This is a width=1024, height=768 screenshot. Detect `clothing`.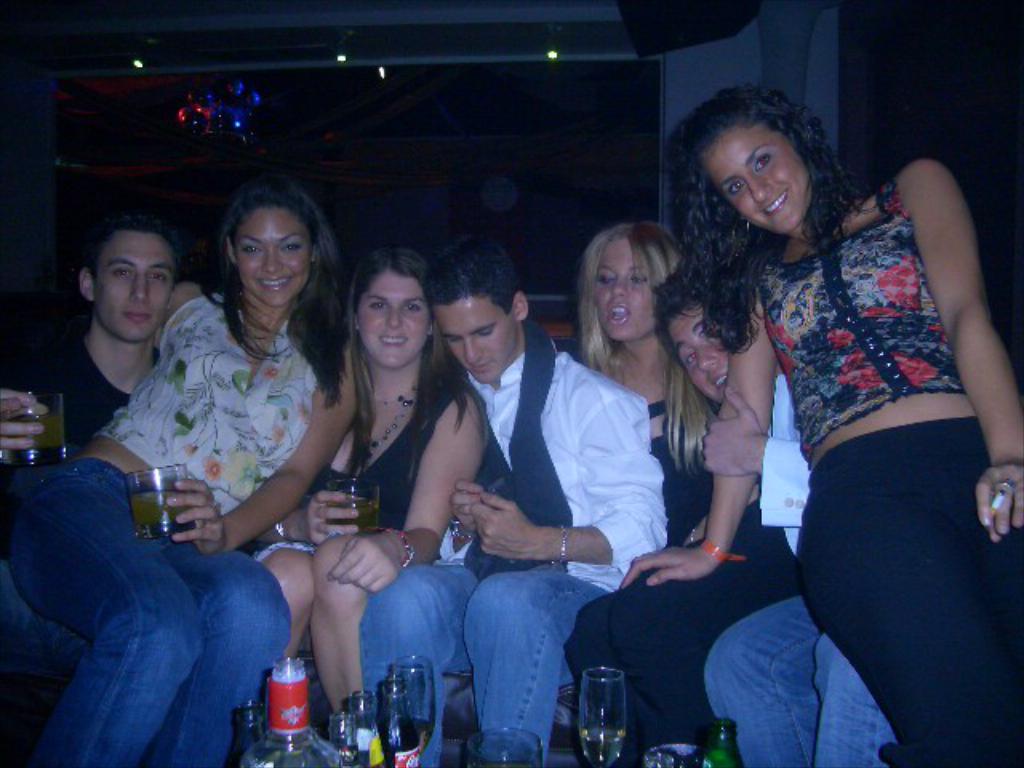
0, 320, 150, 667.
